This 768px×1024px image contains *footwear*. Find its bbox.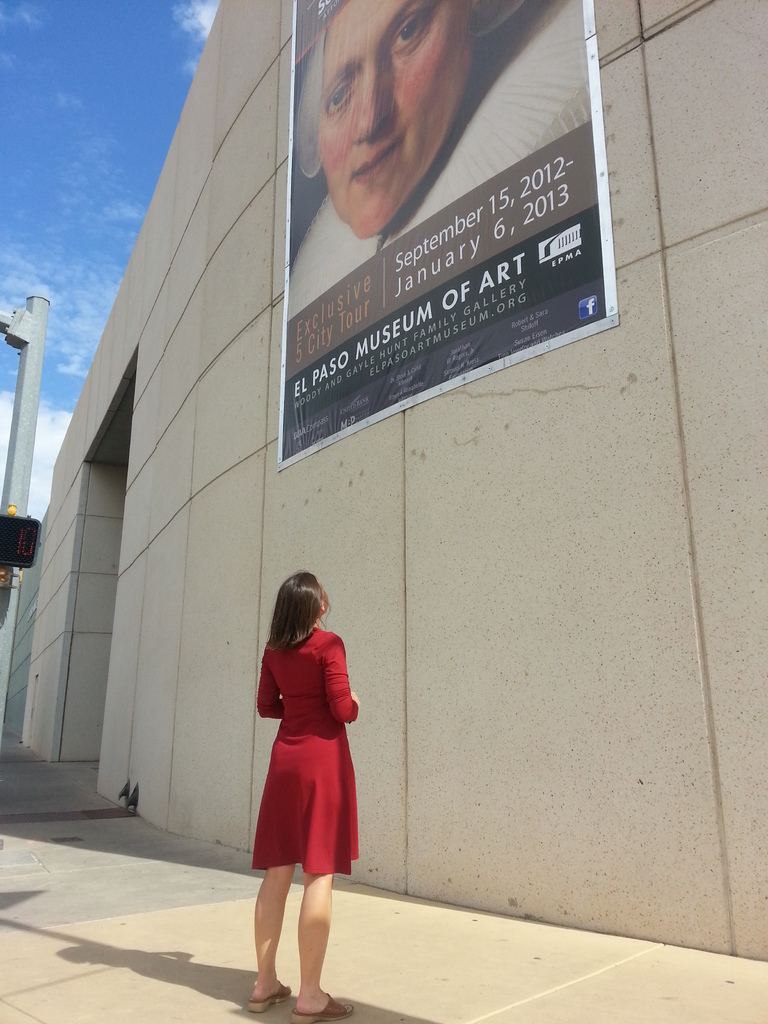
pyautogui.locateOnScreen(252, 981, 294, 1014).
